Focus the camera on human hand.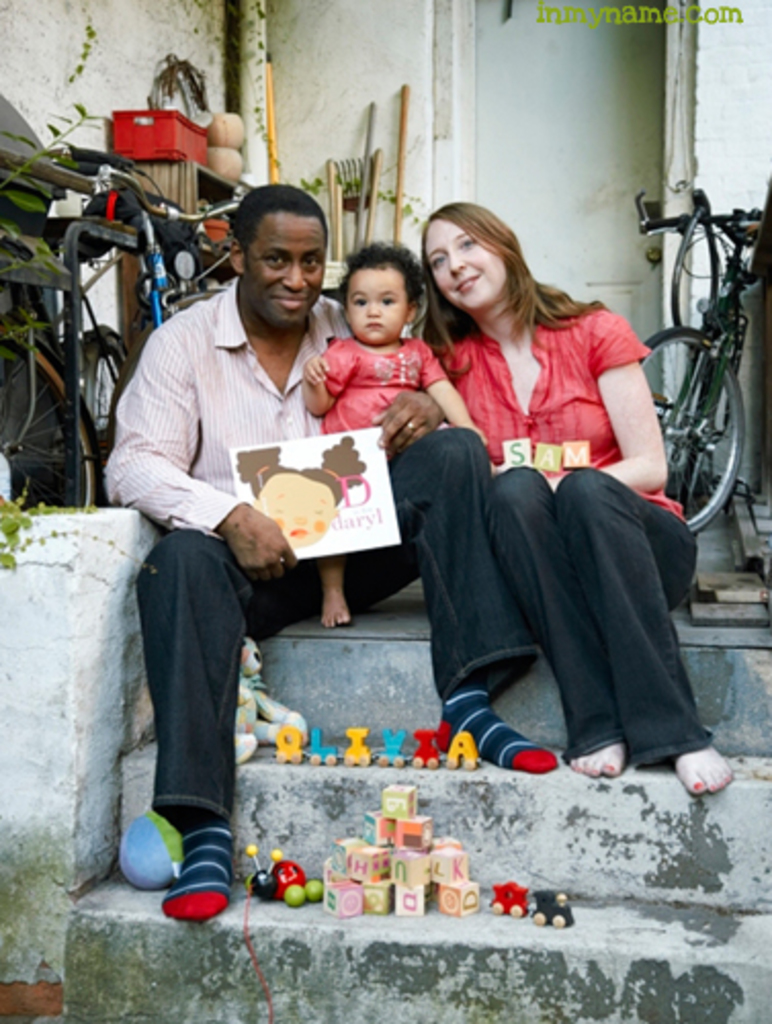
Focus region: 451,424,487,446.
